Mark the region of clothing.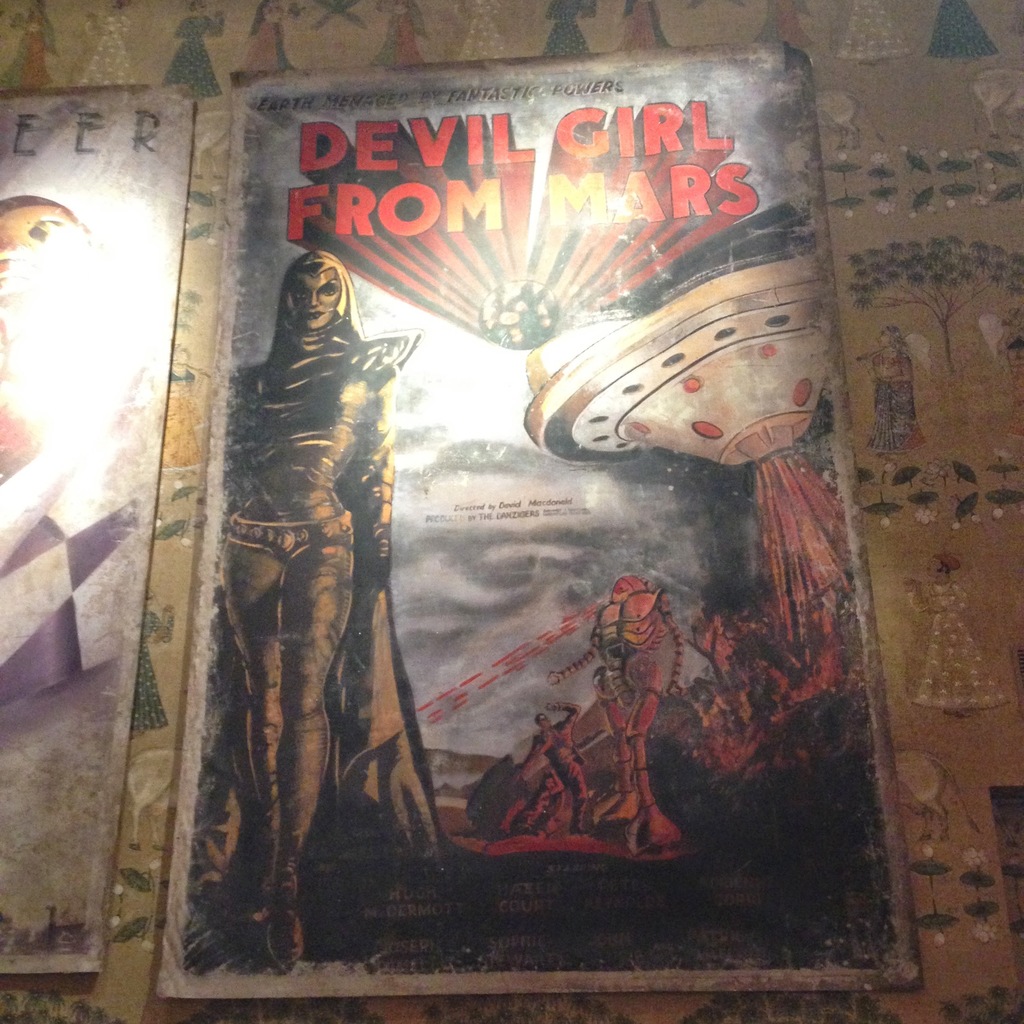
Region: [left=189, top=249, right=422, bottom=947].
